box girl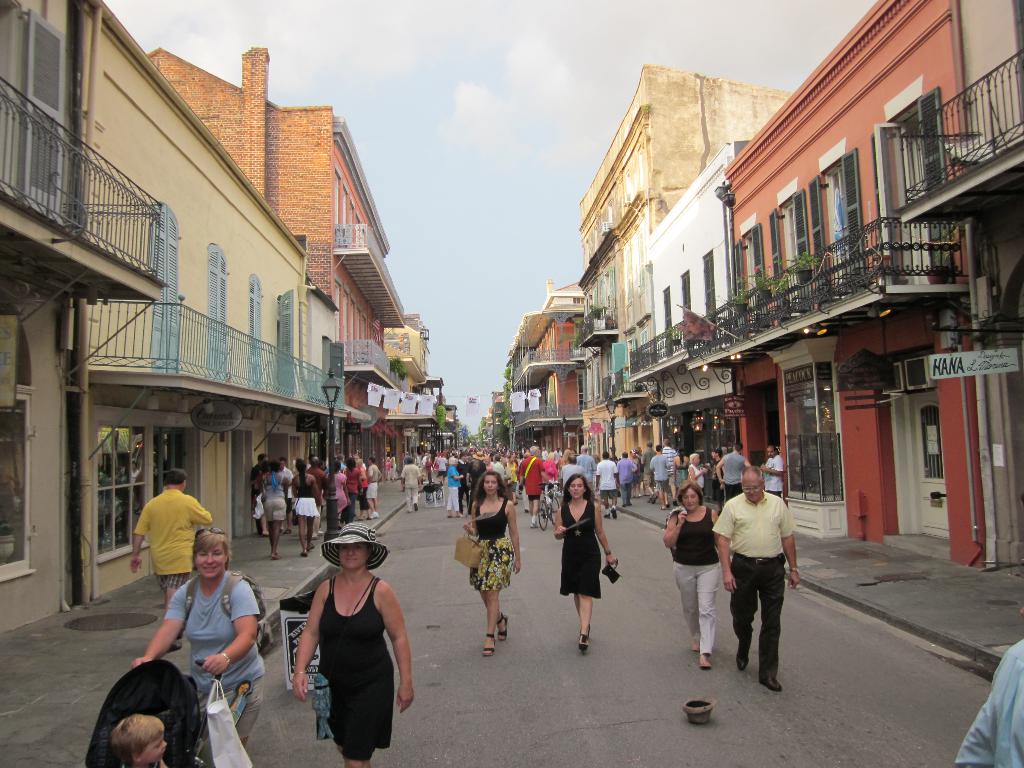
<region>135, 534, 263, 767</region>
